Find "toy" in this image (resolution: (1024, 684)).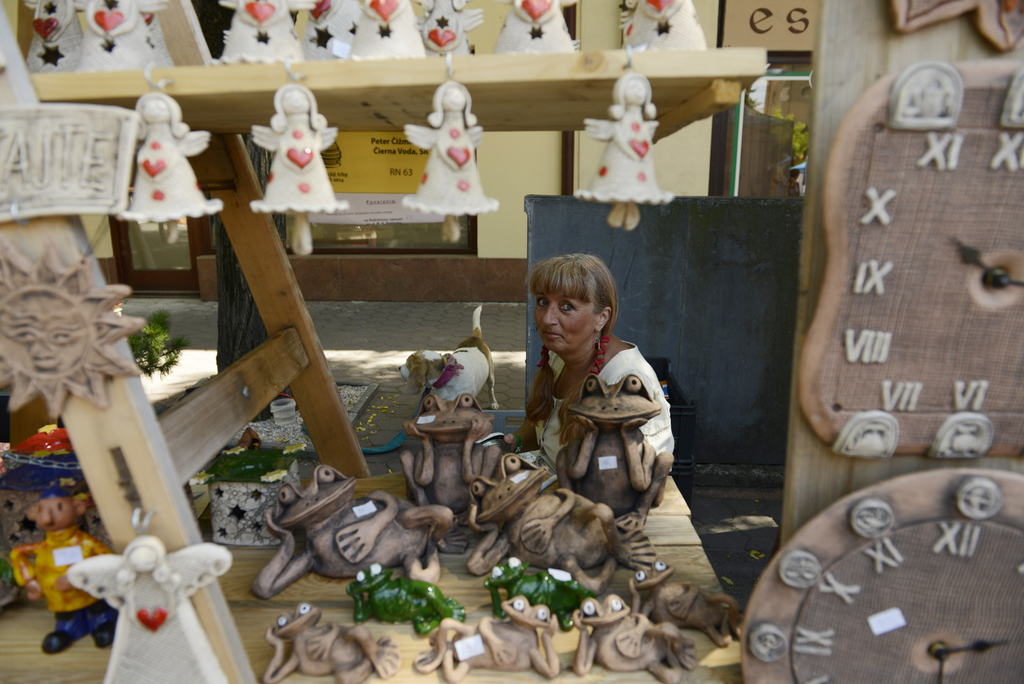
[0,242,145,421].
